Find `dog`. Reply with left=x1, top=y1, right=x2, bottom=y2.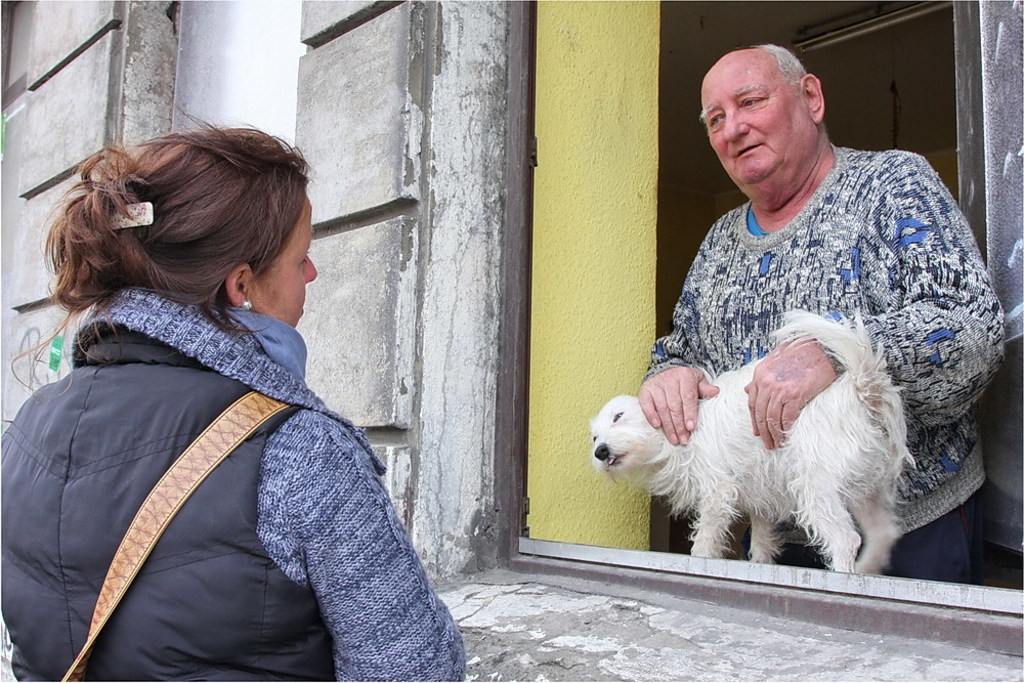
left=588, top=309, right=913, bottom=575.
